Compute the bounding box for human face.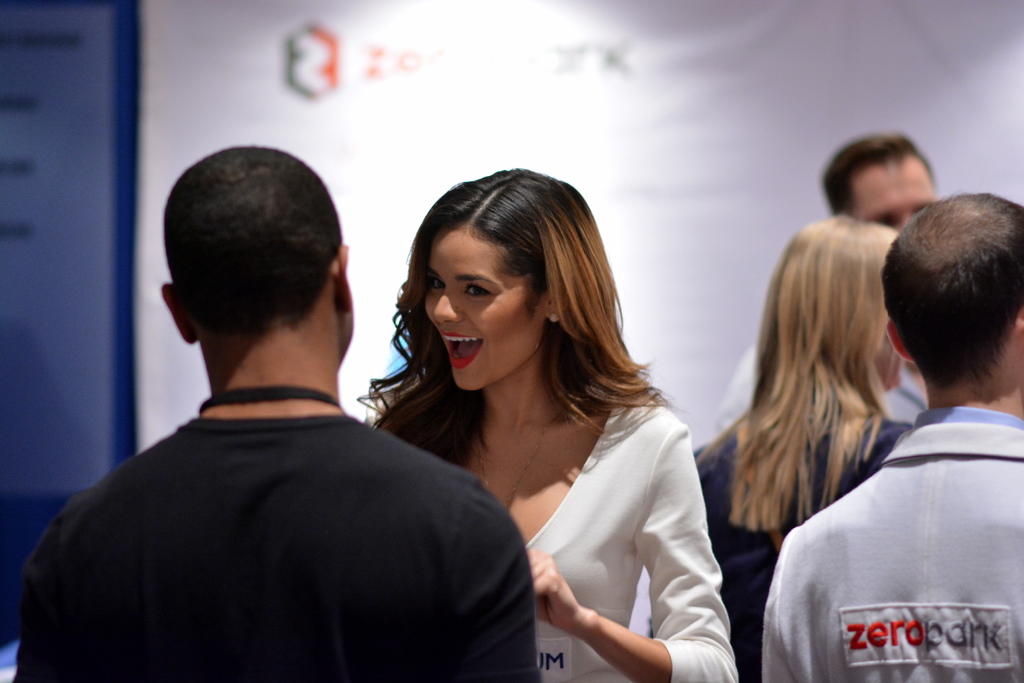
850:157:939:235.
